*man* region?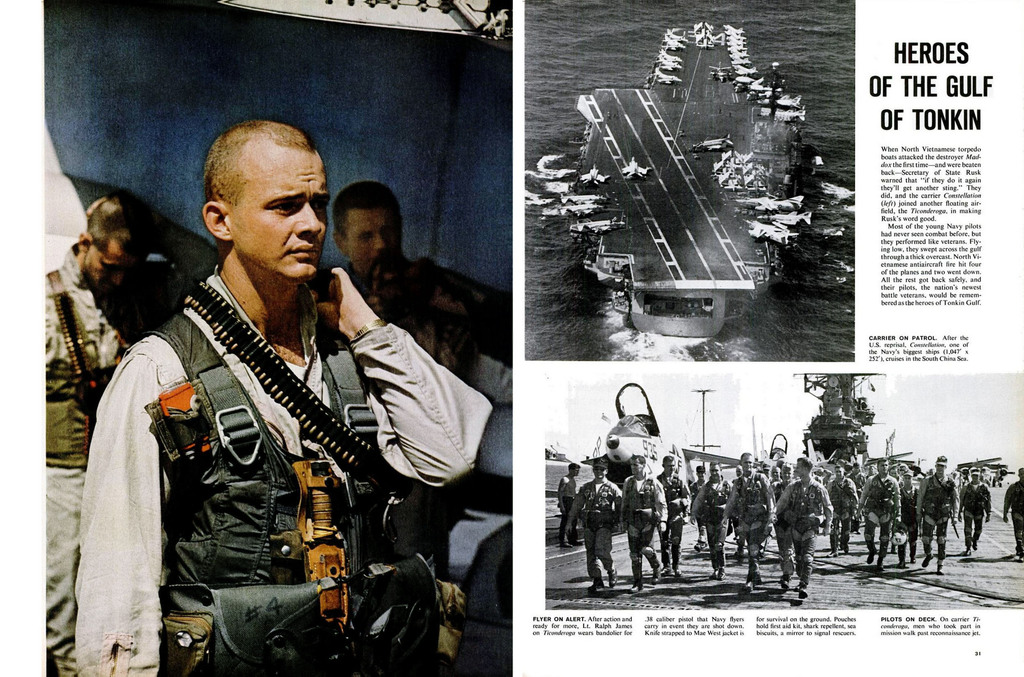
x1=623, y1=455, x2=665, y2=588
